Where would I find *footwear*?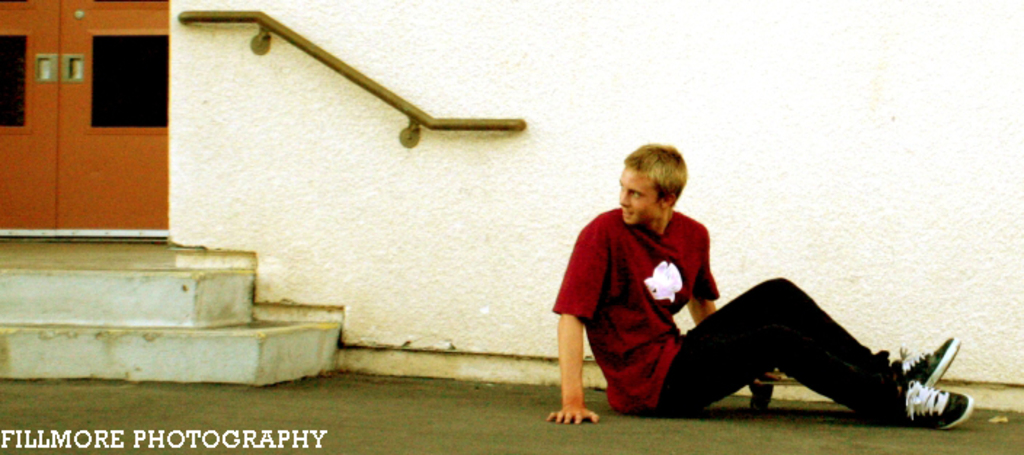
At (899, 374, 969, 427).
